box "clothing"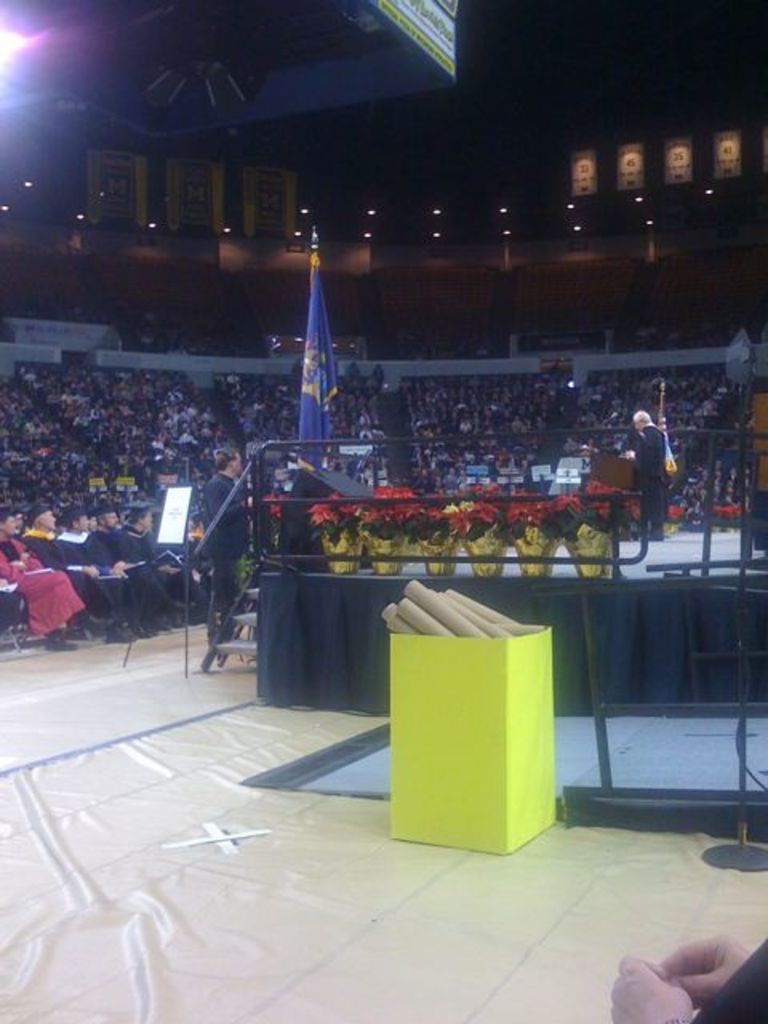
0, 536, 94, 637
